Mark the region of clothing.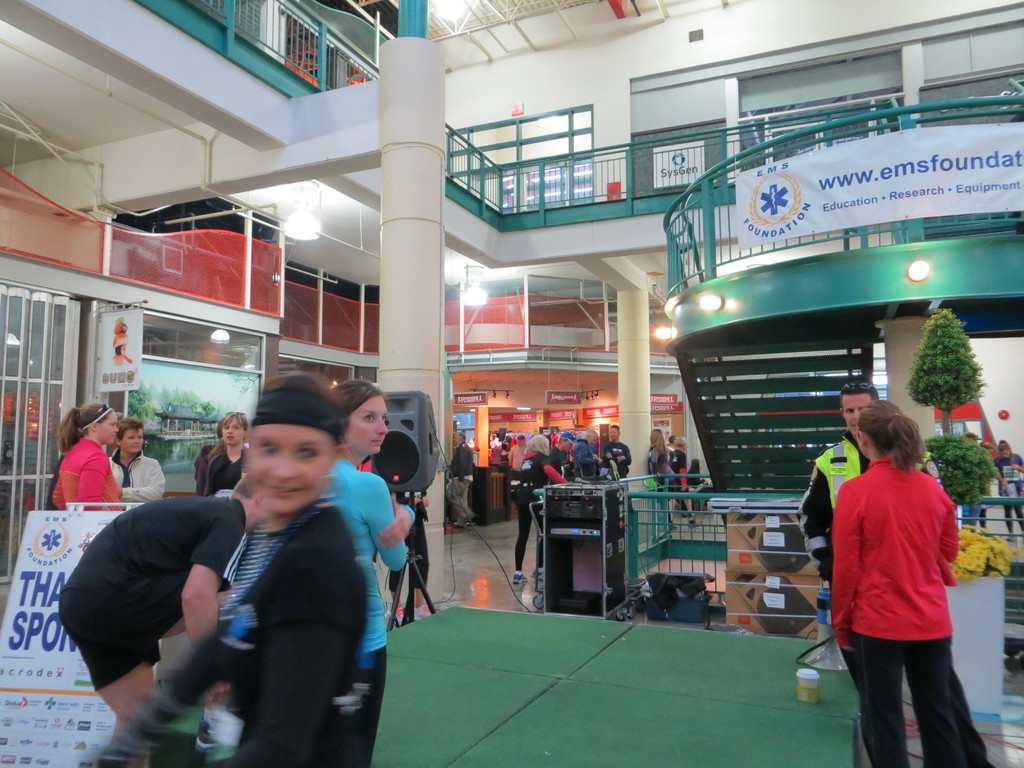
Region: 794, 439, 996, 765.
